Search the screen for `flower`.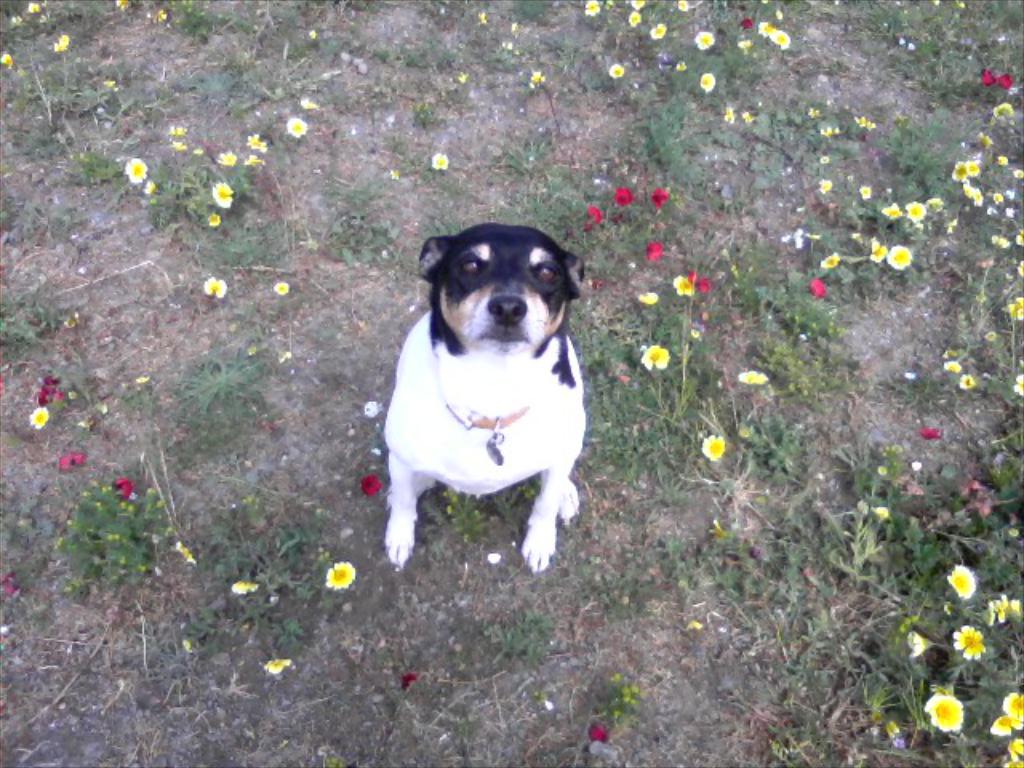
Found at box(909, 629, 934, 651).
